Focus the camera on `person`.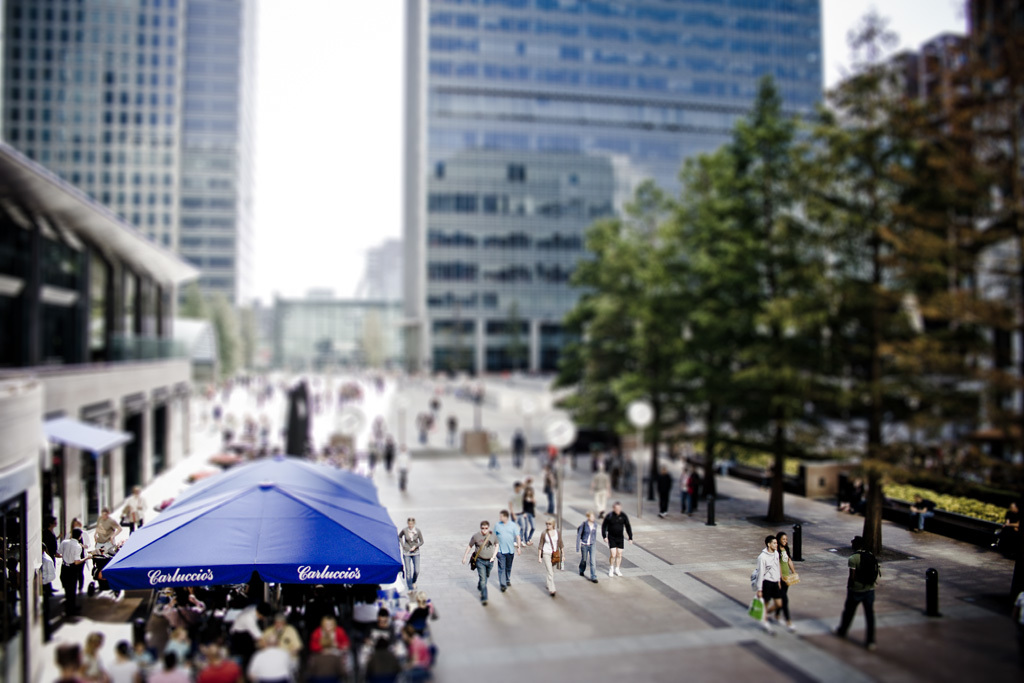
Focus region: detection(537, 517, 564, 601).
